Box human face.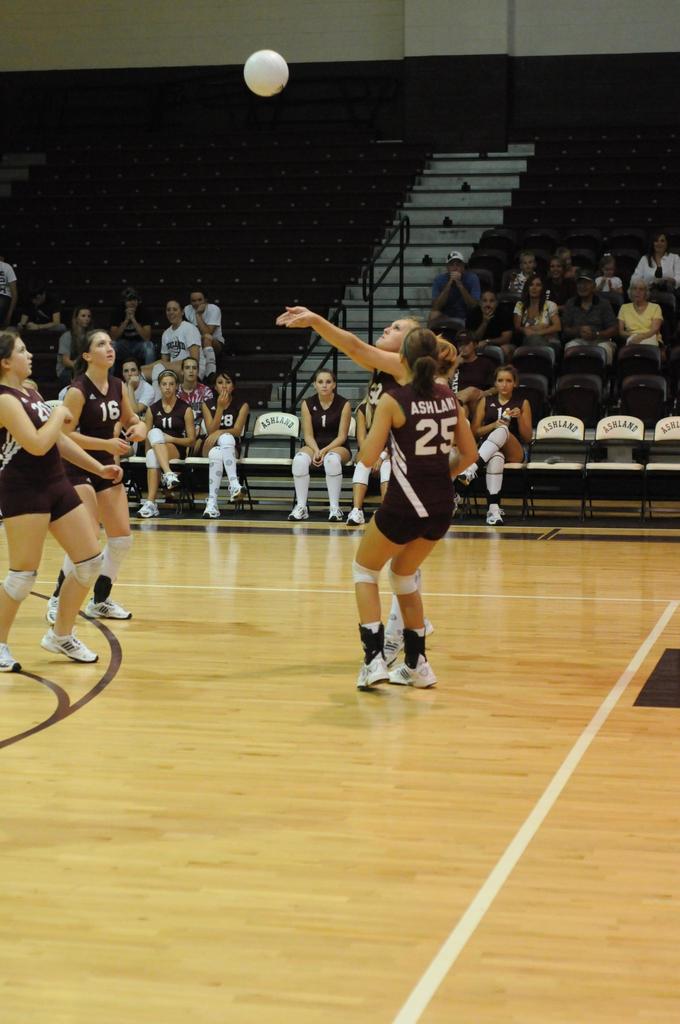
detection(498, 369, 514, 396).
